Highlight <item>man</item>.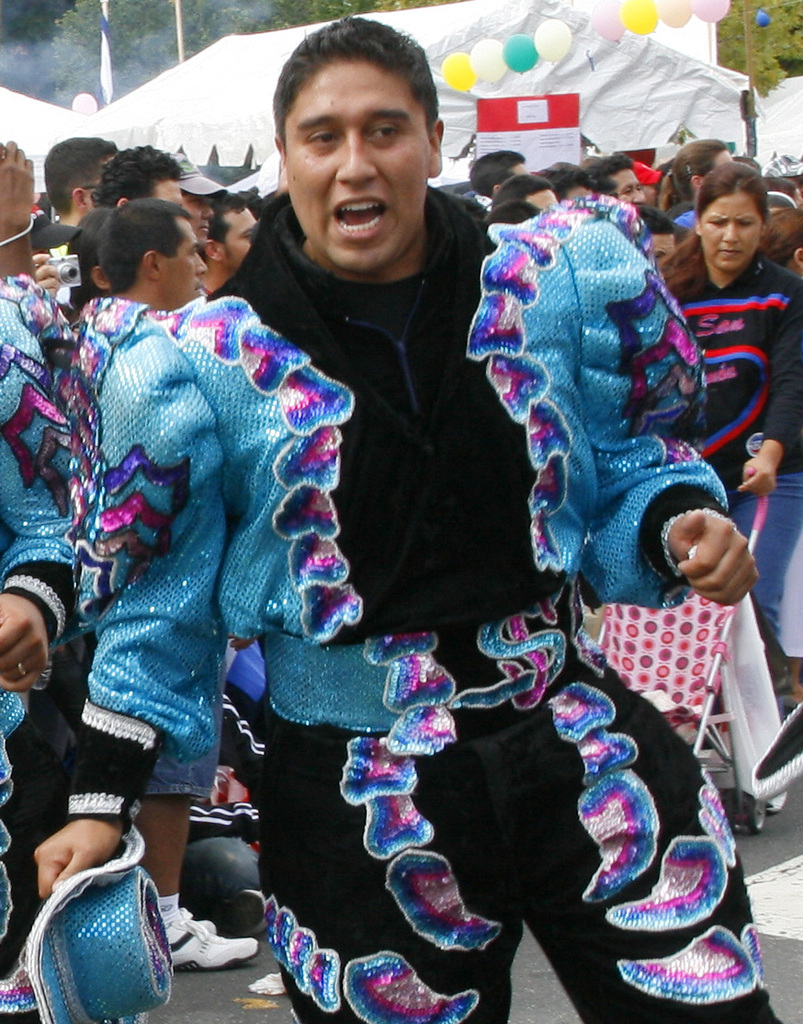
Highlighted region: [104, 193, 210, 315].
